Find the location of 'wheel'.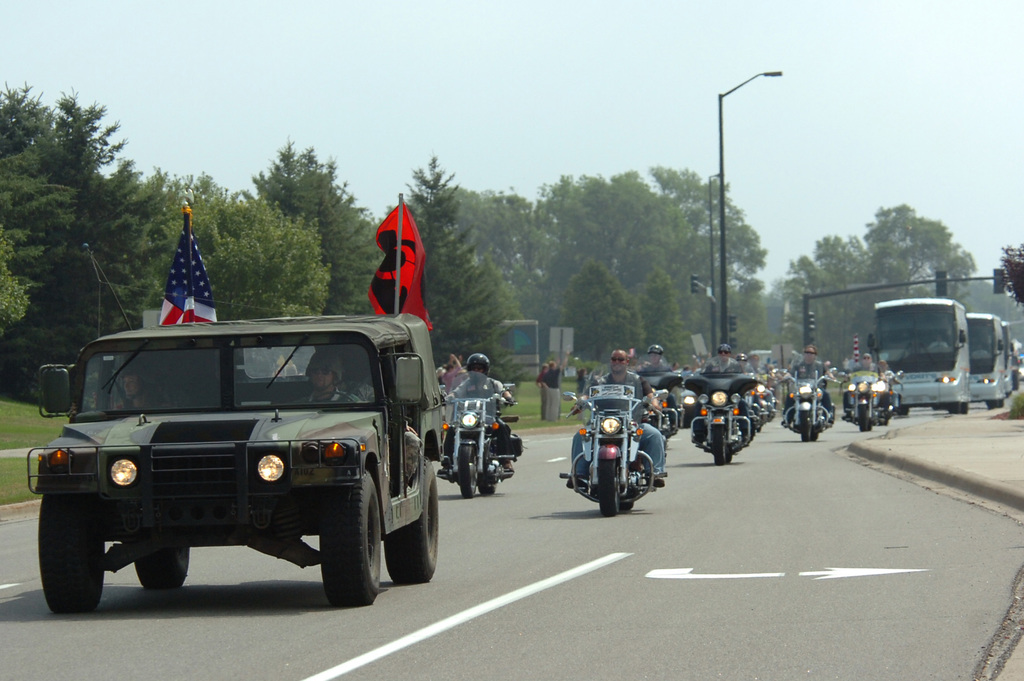
Location: <bbox>309, 390, 352, 405</bbox>.
